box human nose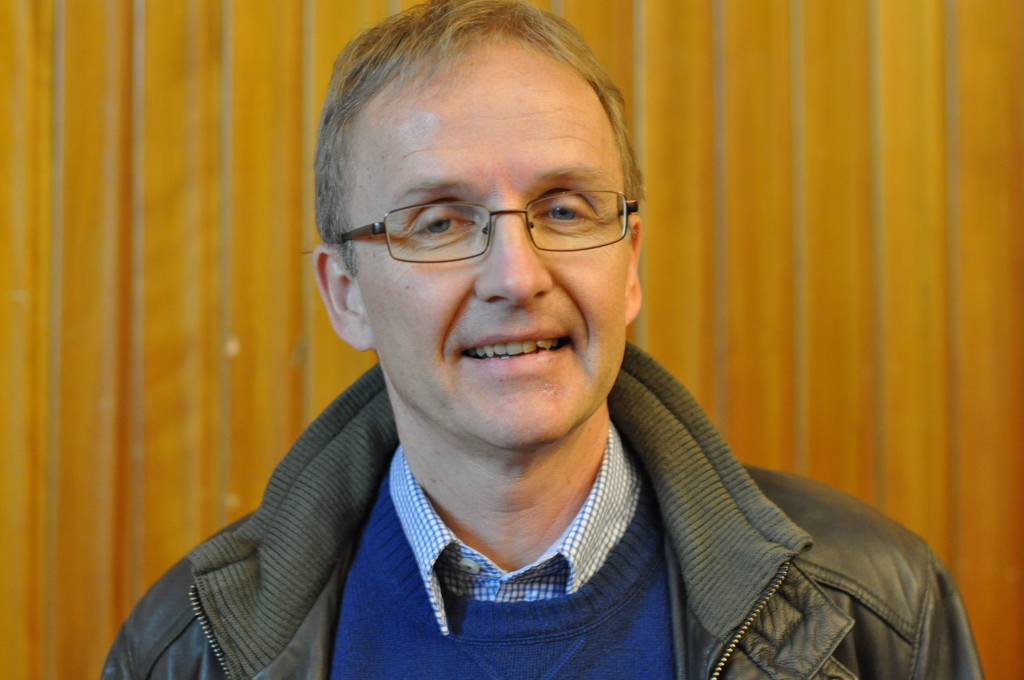
[476,219,550,311]
